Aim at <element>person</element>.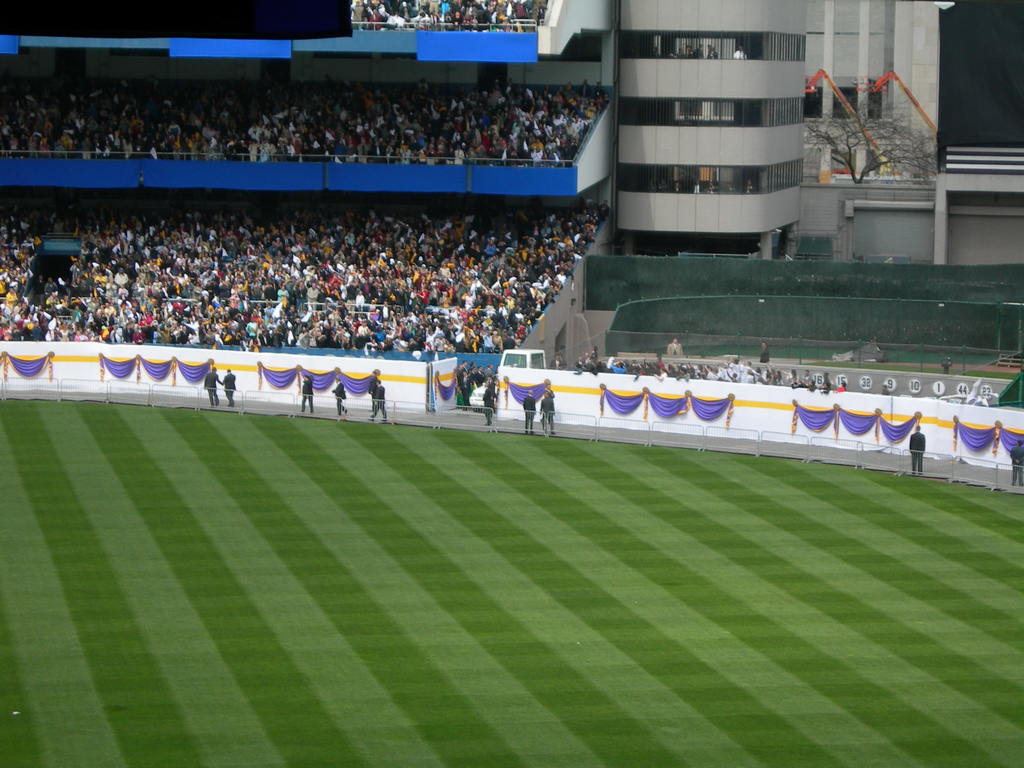
Aimed at box=[0, 191, 613, 359].
